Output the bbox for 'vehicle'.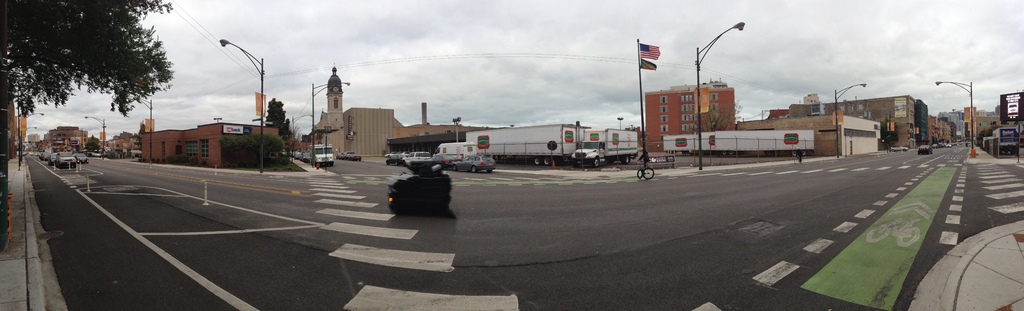
(x1=452, y1=156, x2=499, y2=171).
